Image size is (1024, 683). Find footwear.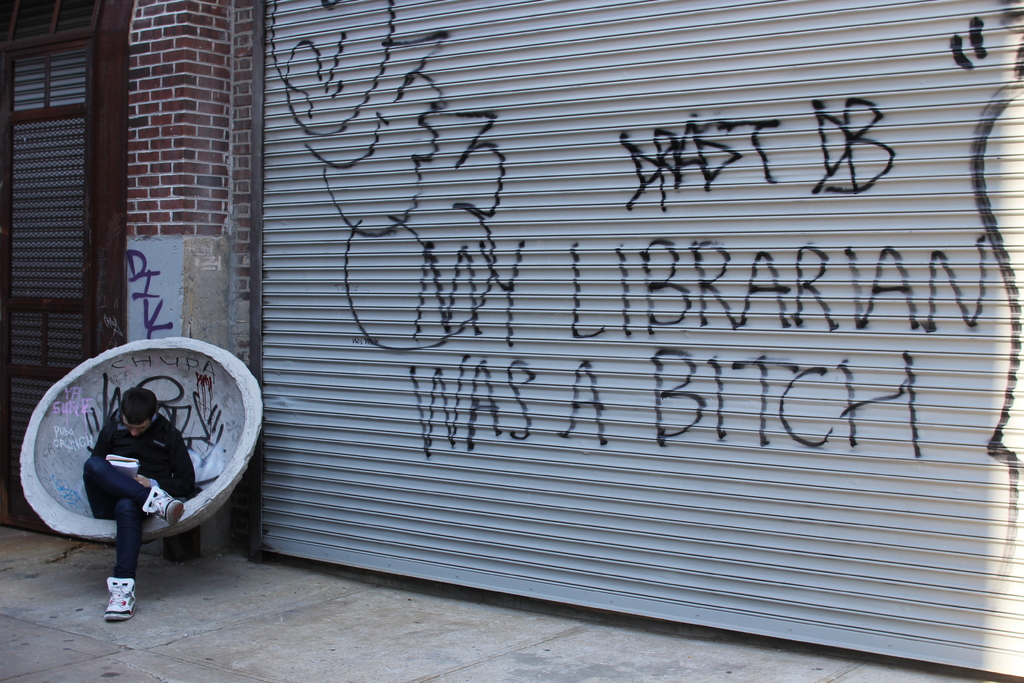
bbox=(142, 489, 187, 525).
